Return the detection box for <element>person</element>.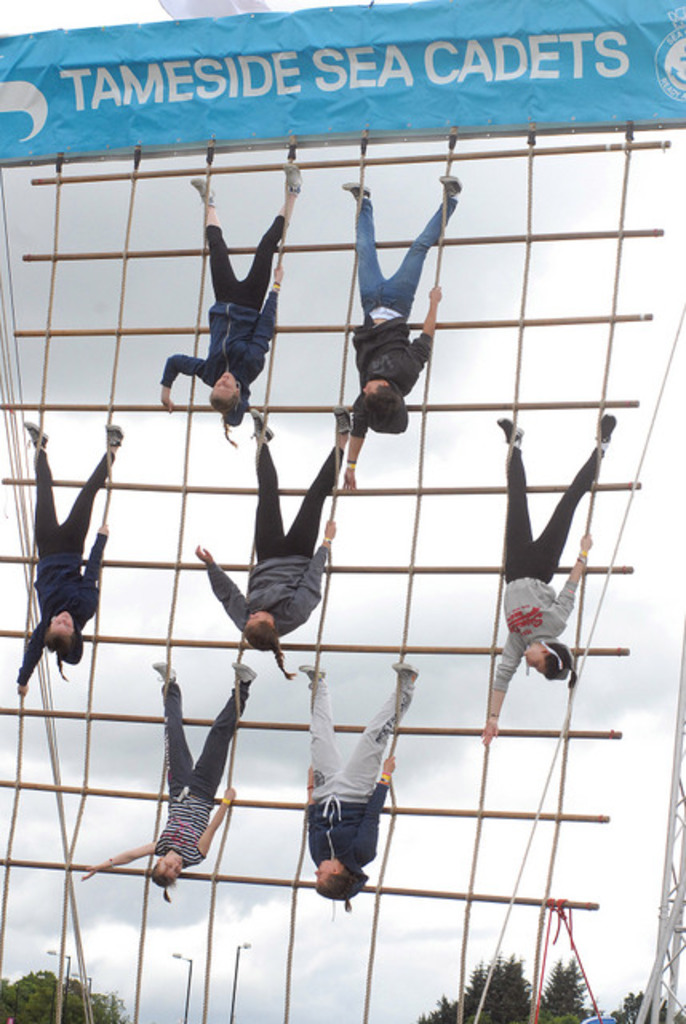
78,658,257,885.
